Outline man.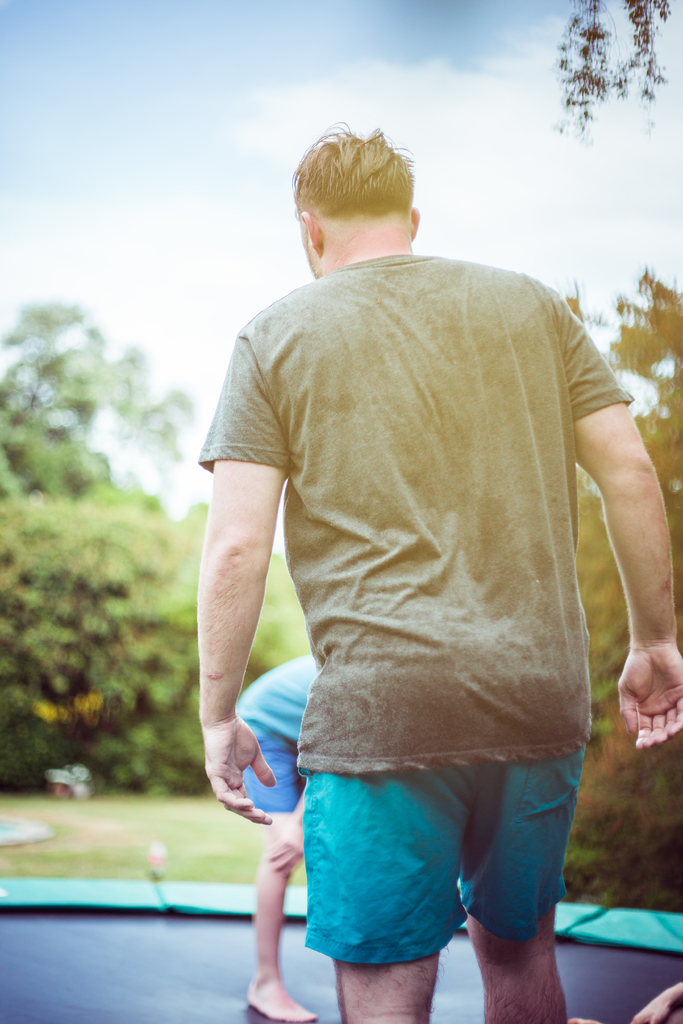
Outline: BBox(171, 99, 643, 1001).
